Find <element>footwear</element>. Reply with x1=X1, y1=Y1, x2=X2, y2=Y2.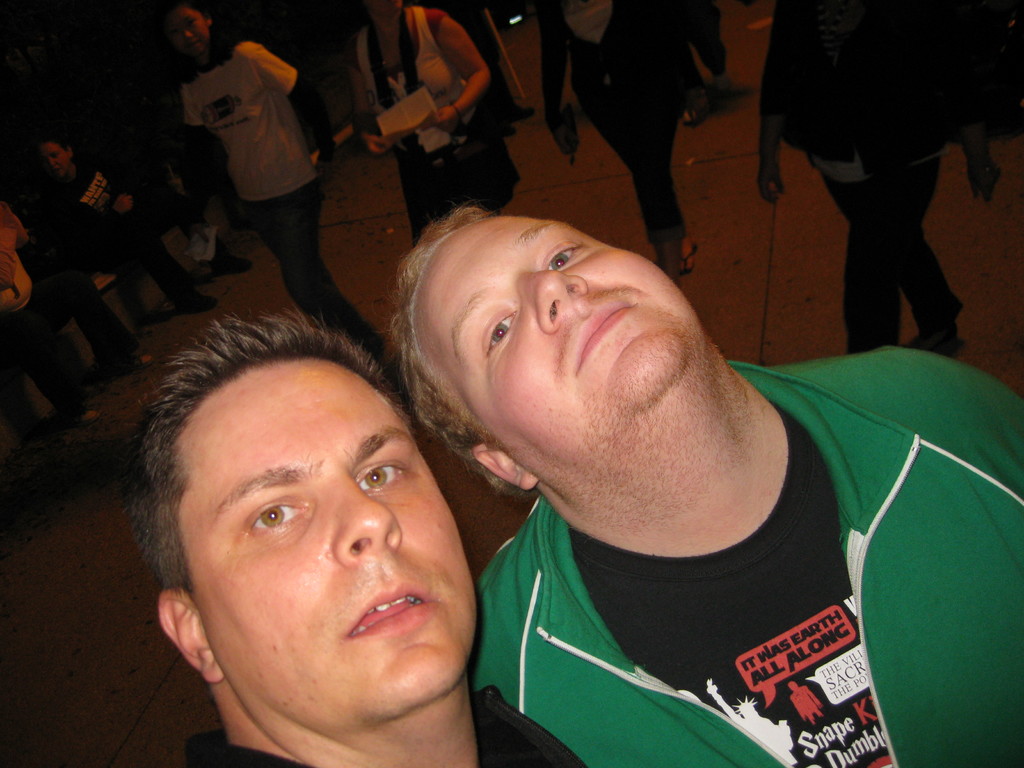
x1=654, y1=246, x2=678, y2=285.
